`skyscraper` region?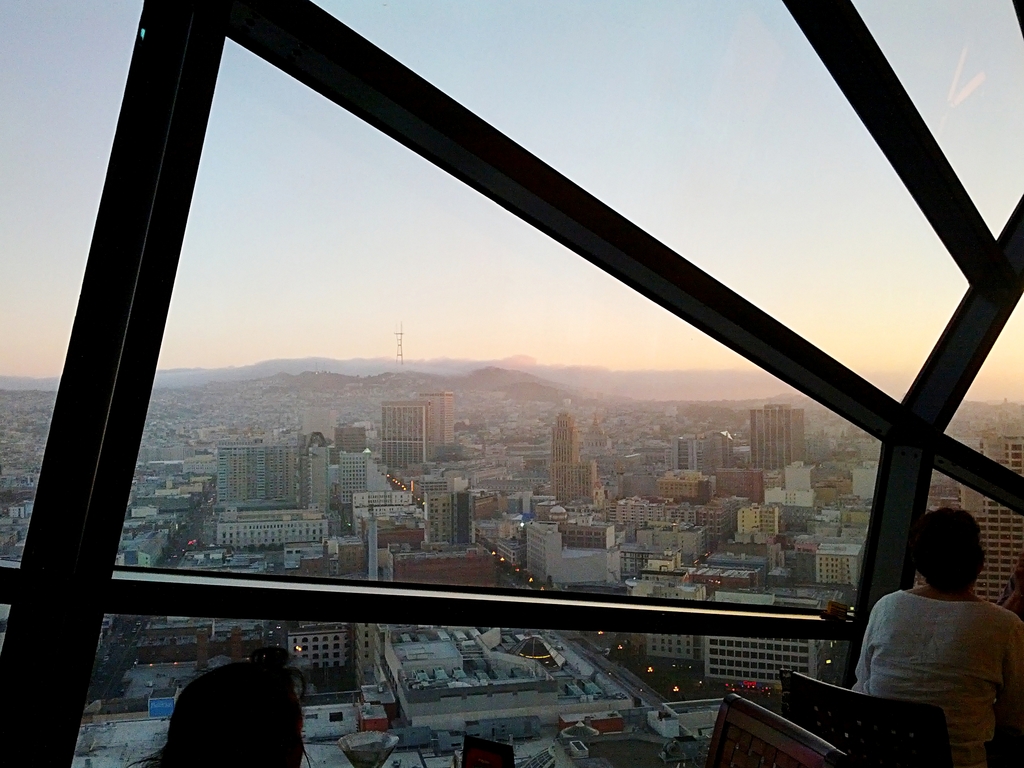
region(376, 394, 438, 465)
